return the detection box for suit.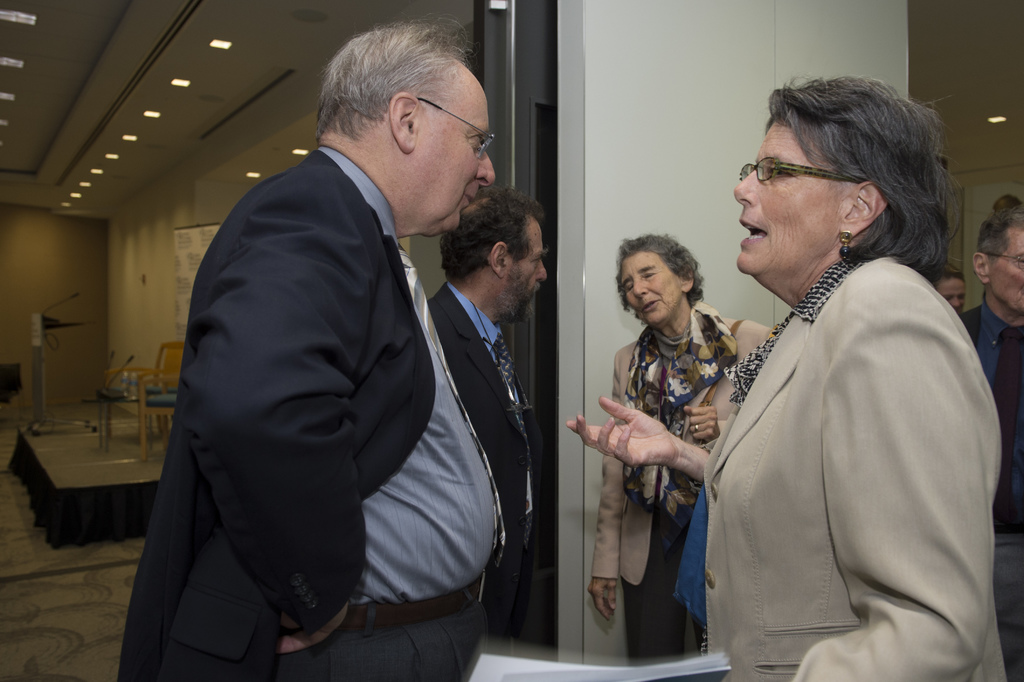
x1=115, y1=151, x2=436, y2=681.
